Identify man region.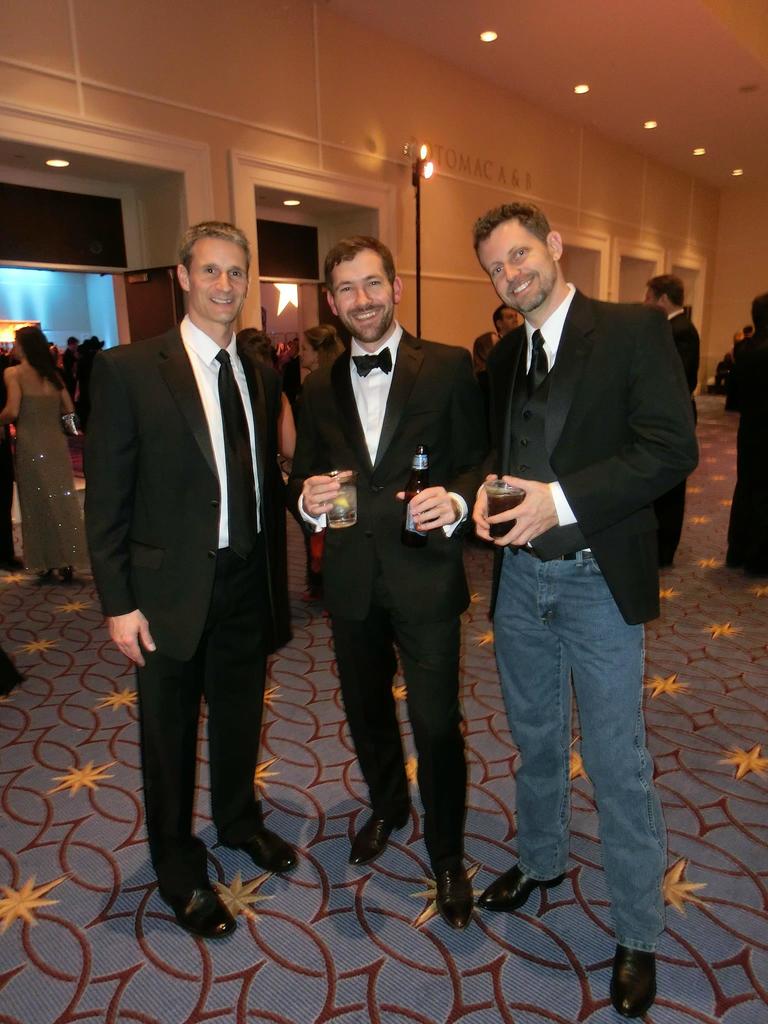
Region: x1=300, y1=239, x2=484, y2=933.
